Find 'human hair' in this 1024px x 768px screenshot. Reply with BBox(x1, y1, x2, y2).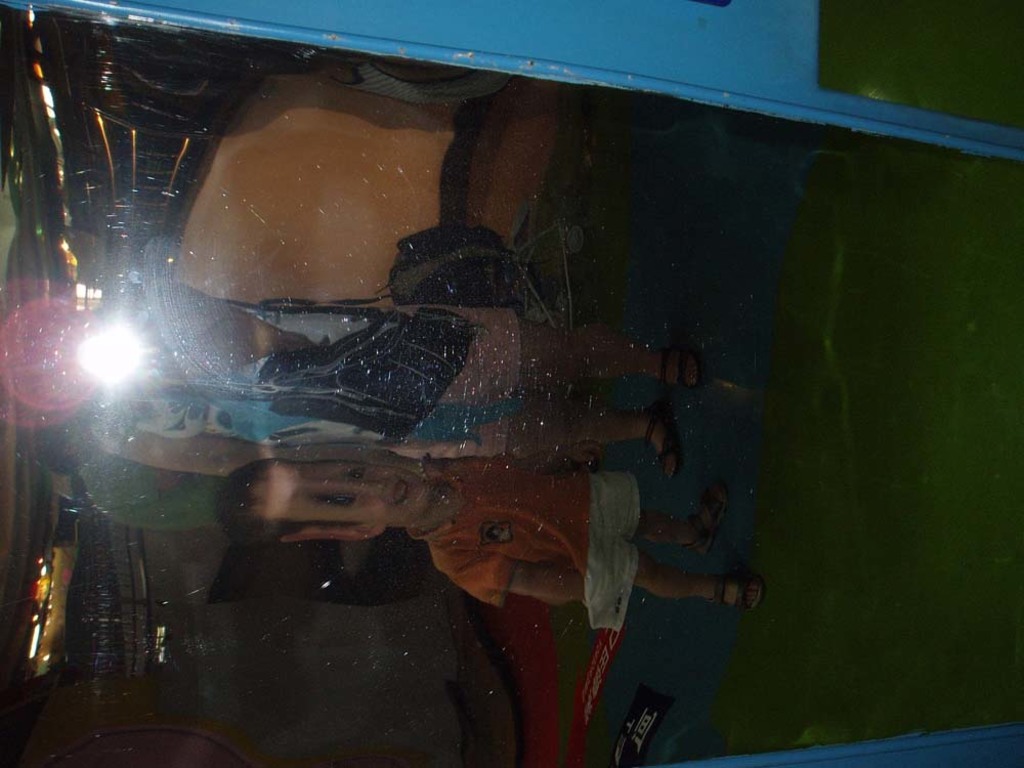
BBox(206, 452, 366, 551).
